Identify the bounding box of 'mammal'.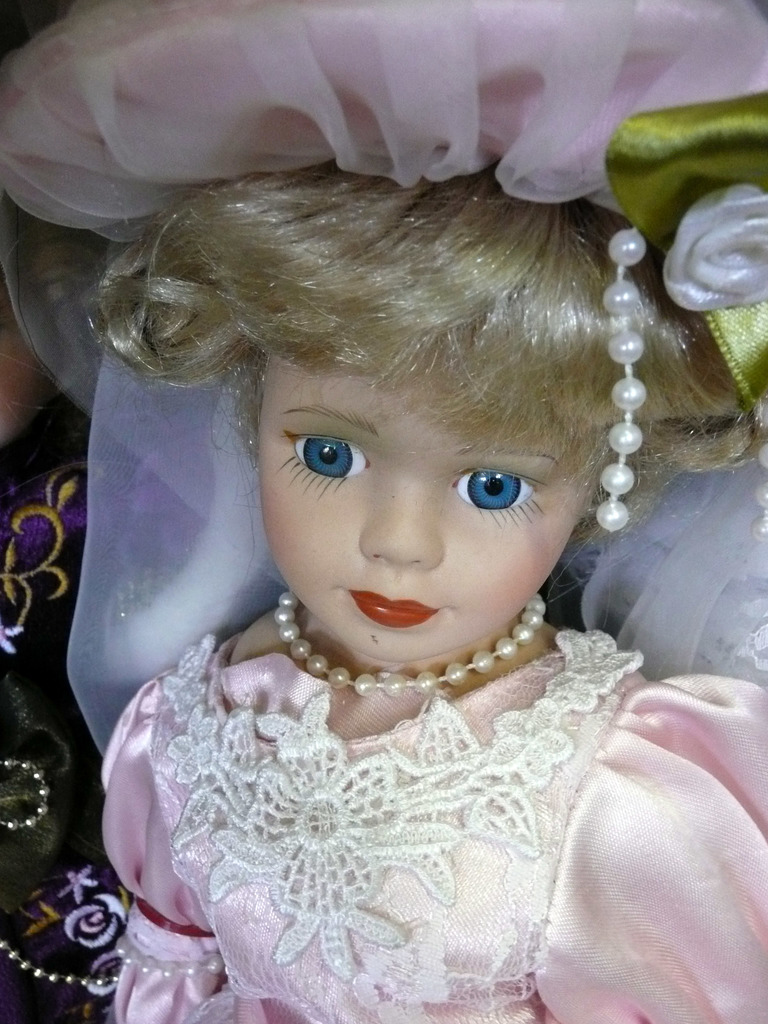
{"left": 4, "top": 115, "right": 762, "bottom": 922}.
